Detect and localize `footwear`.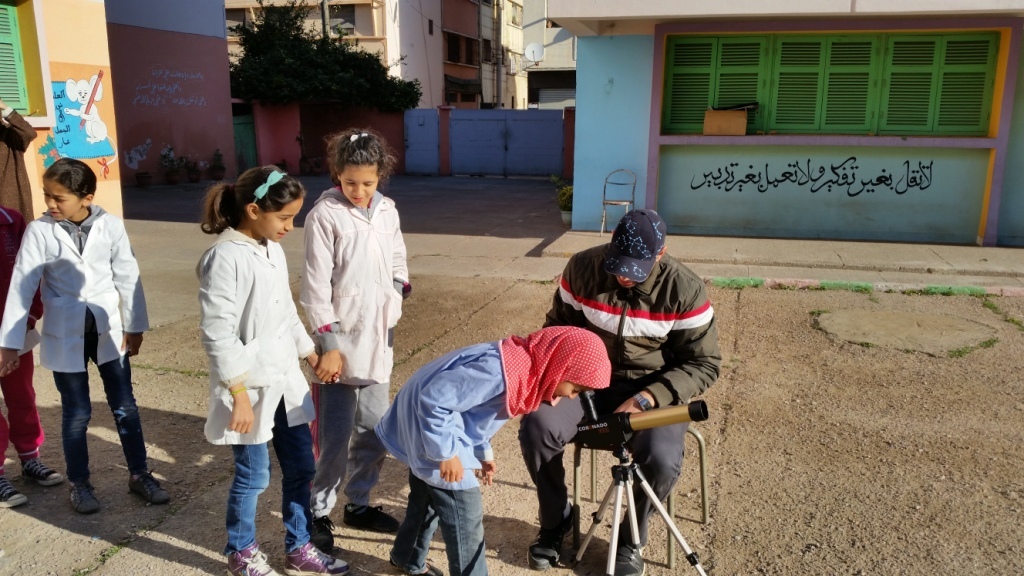
Localized at 613,523,660,575.
